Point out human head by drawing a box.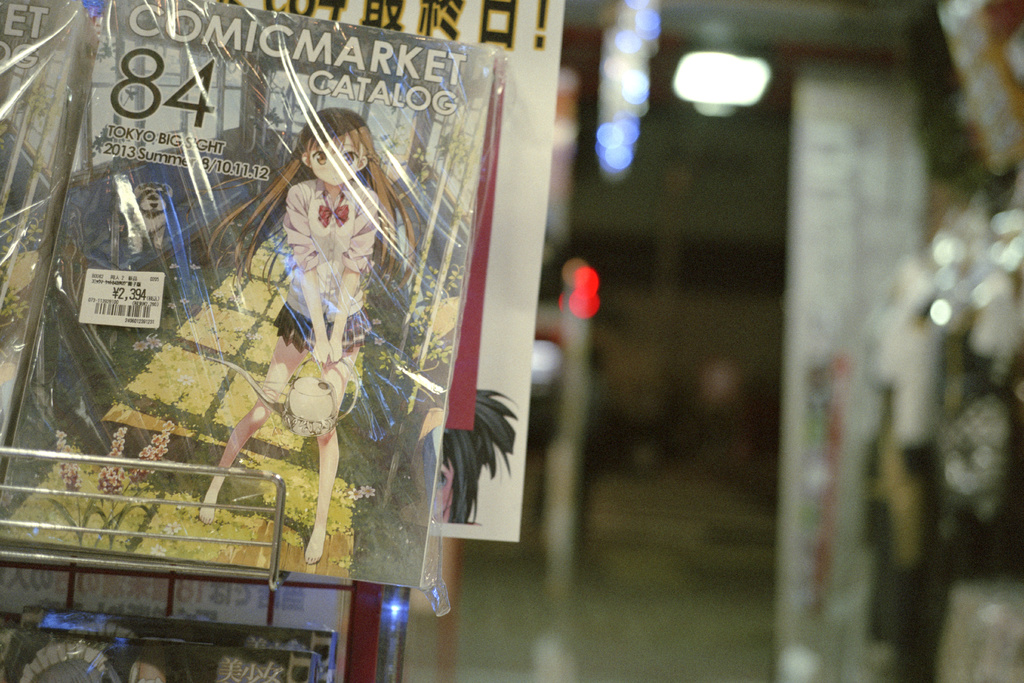
crop(300, 107, 366, 185).
